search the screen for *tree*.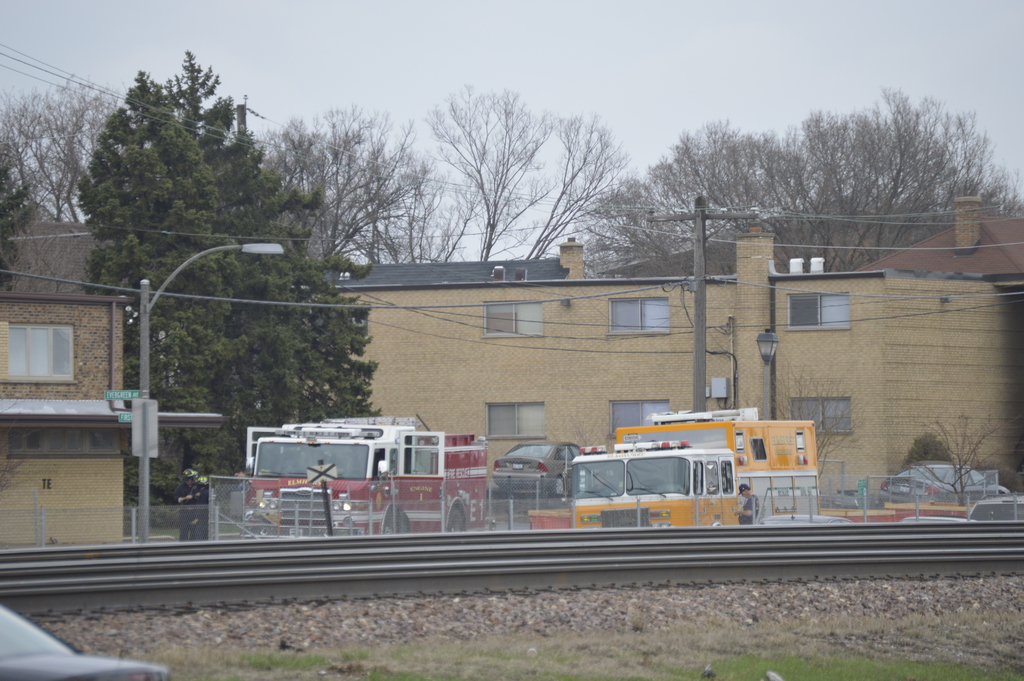
Found at x1=84 y1=72 x2=243 y2=513.
